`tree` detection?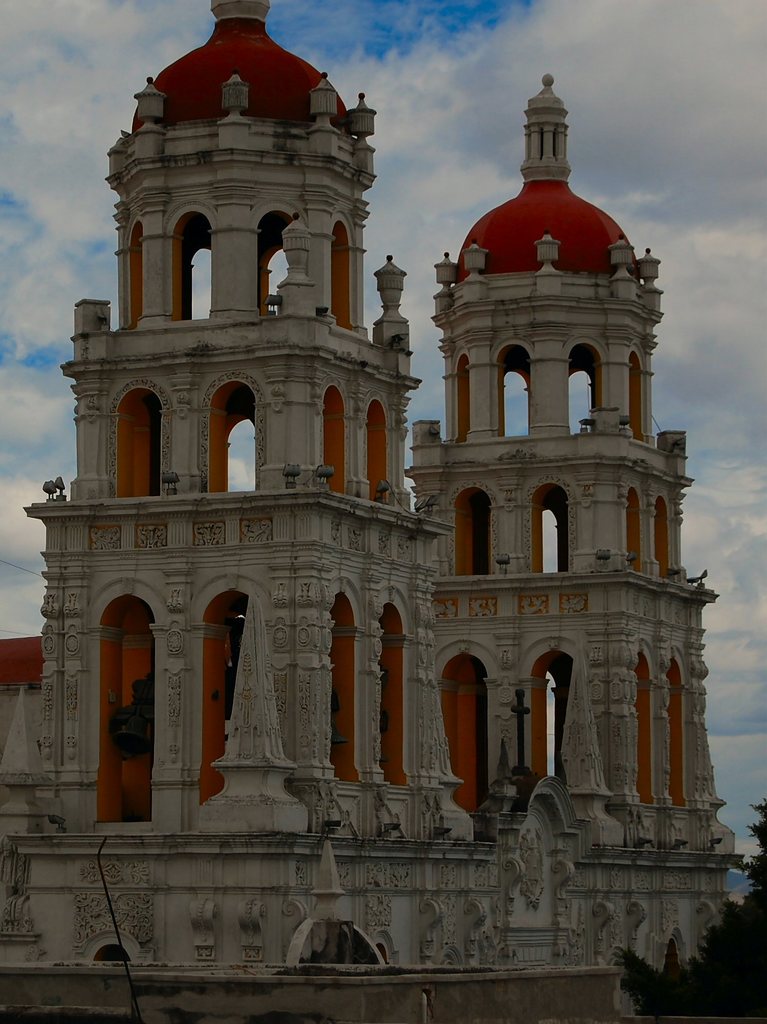
{"x1": 607, "y1": 814, "x2": 766, "y2": 1023}
